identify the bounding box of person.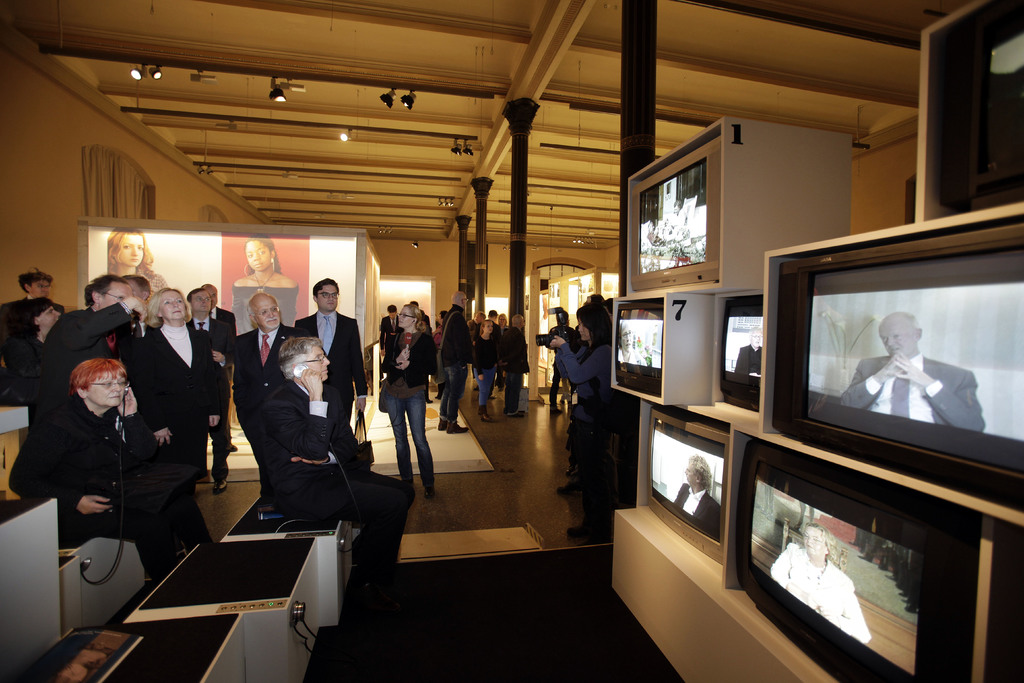
x1=246 y1=336 x2=413 y2=584.
